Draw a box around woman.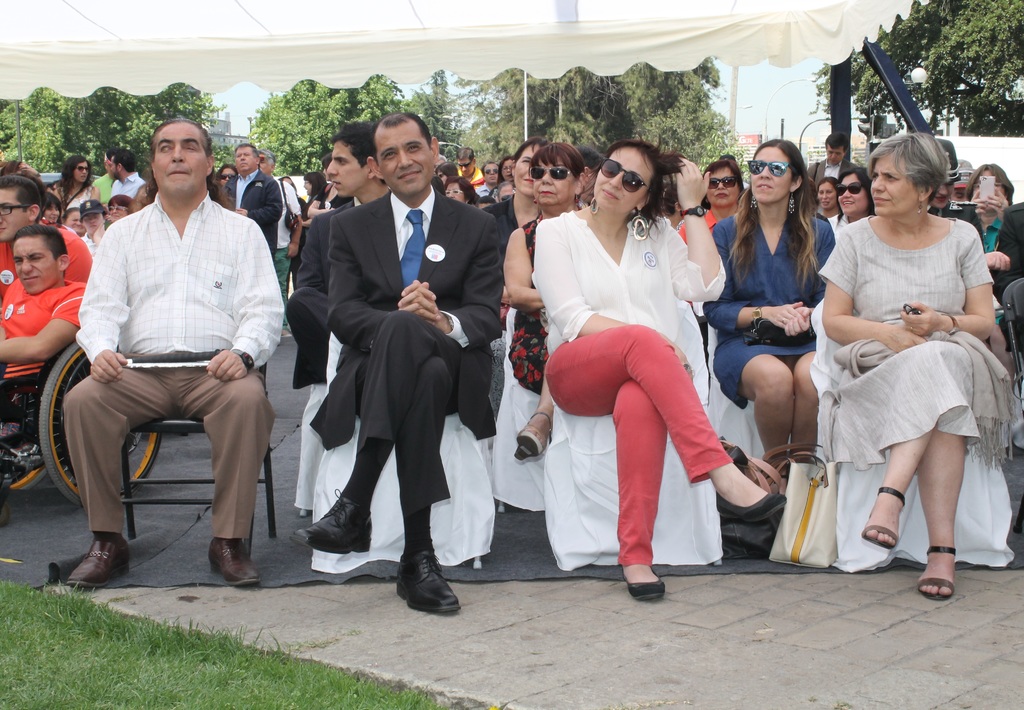
bbox=(493, 151, 517, 204).
